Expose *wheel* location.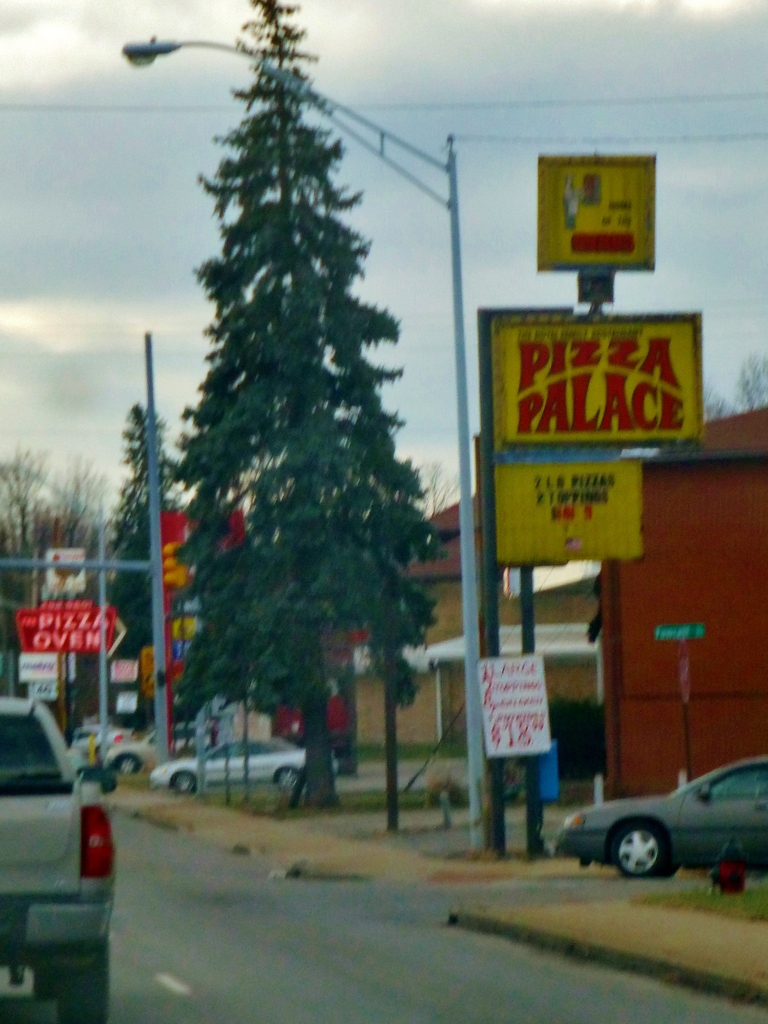
Exposed at (272, 767, 307, 787).
